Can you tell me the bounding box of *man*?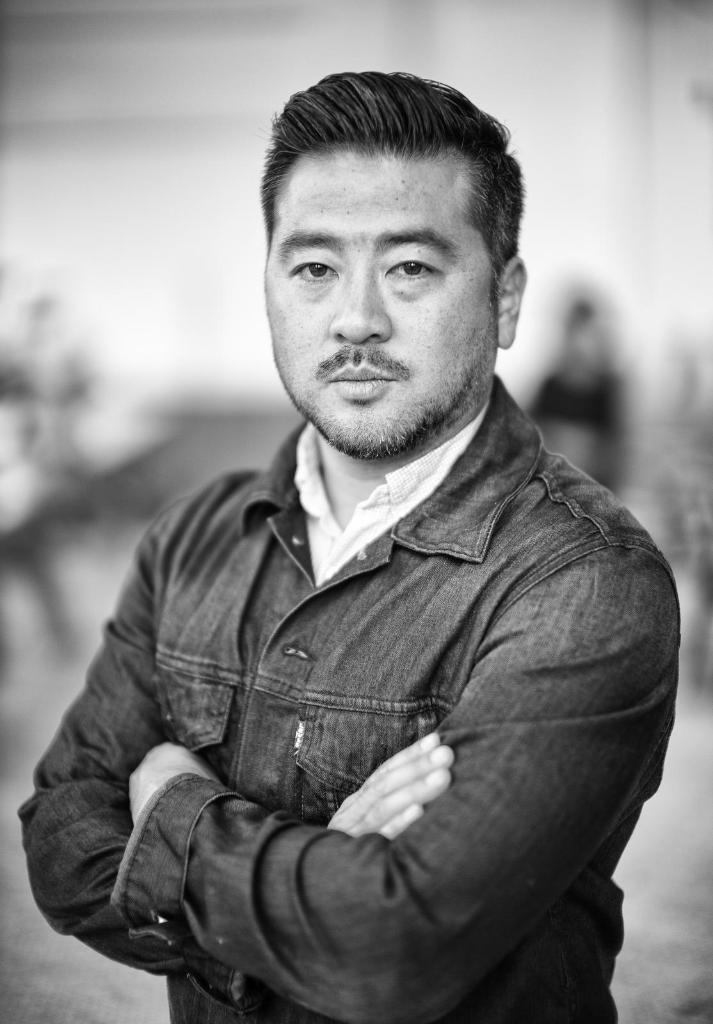
<region>31, 71, 712, 1023</region>.
